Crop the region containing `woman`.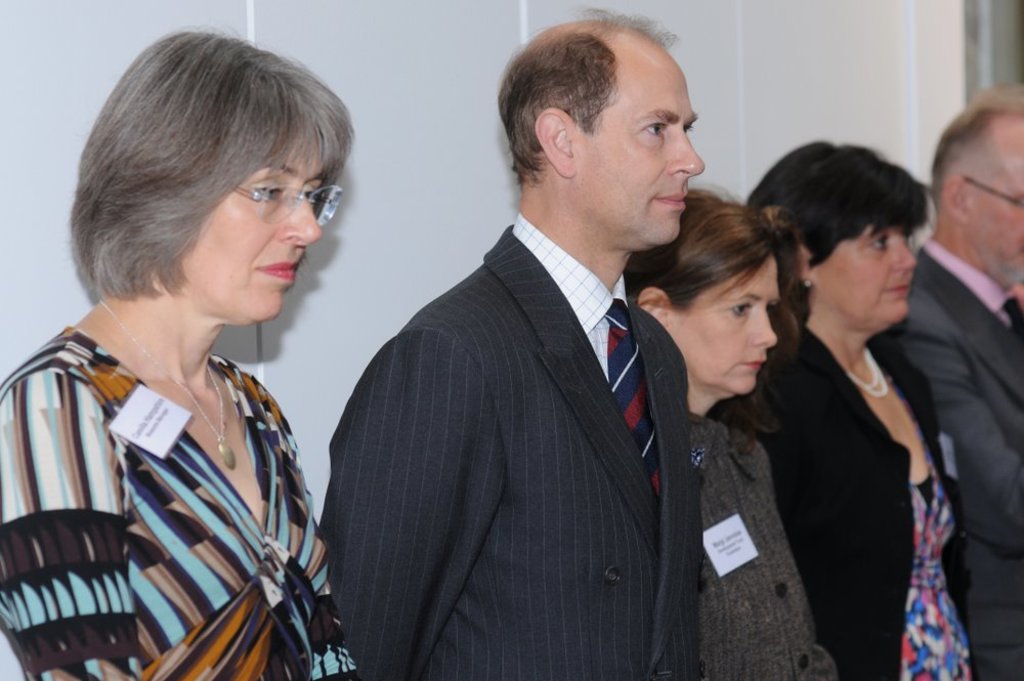
Crop region: (left=754, top=139, right=972, bottom=680).
